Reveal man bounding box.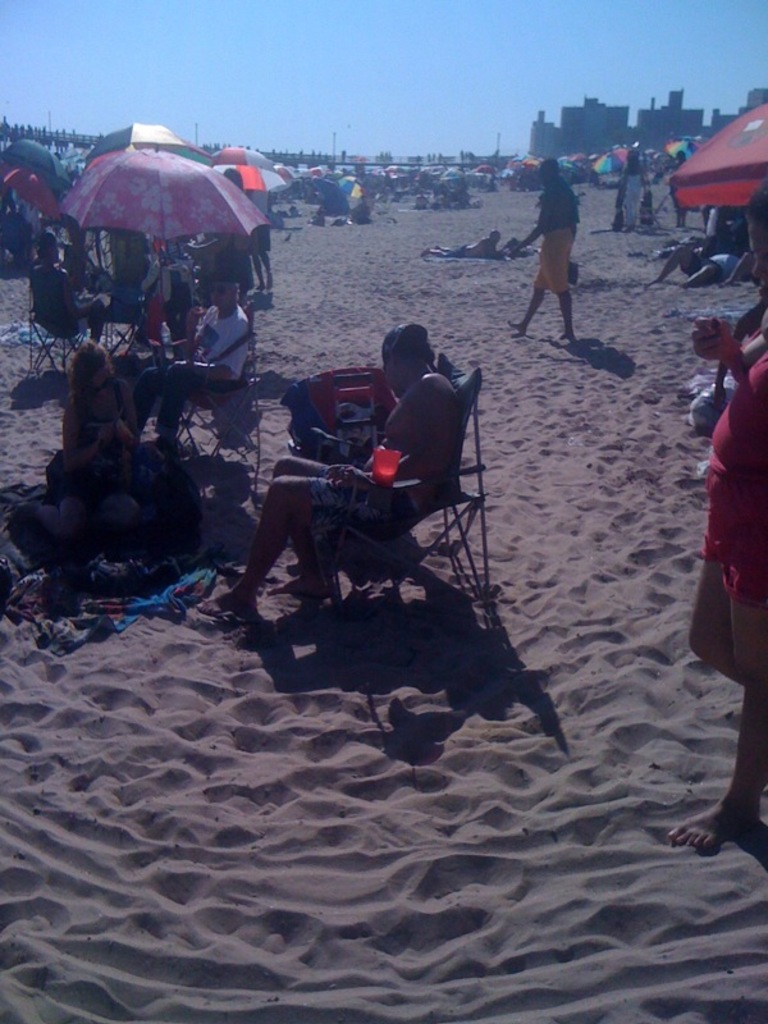
Revealed: pyautogui.locateOnScreen(188, 323, 465, 636).
